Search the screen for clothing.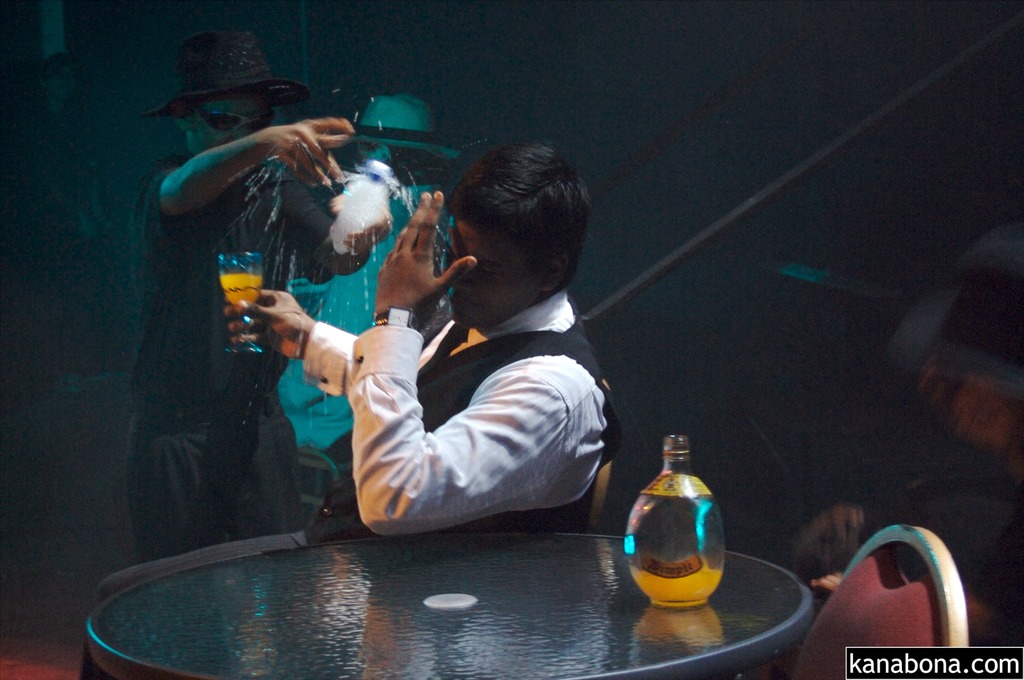
Found at 168 162 456 549.
